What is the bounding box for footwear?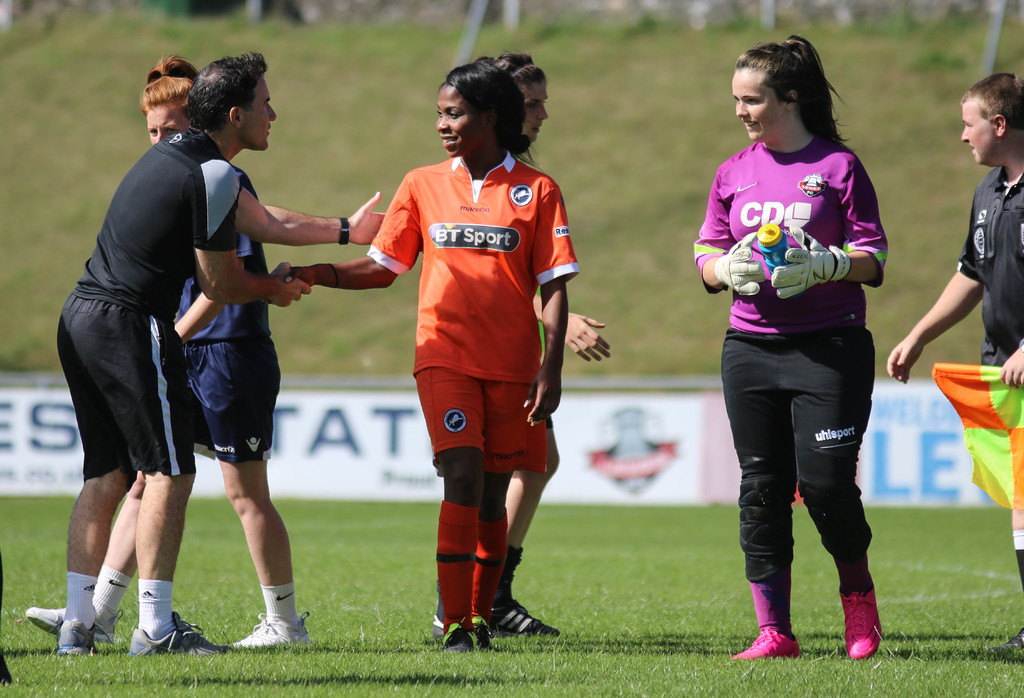
<region>835, 554, 883, 661</region>.
